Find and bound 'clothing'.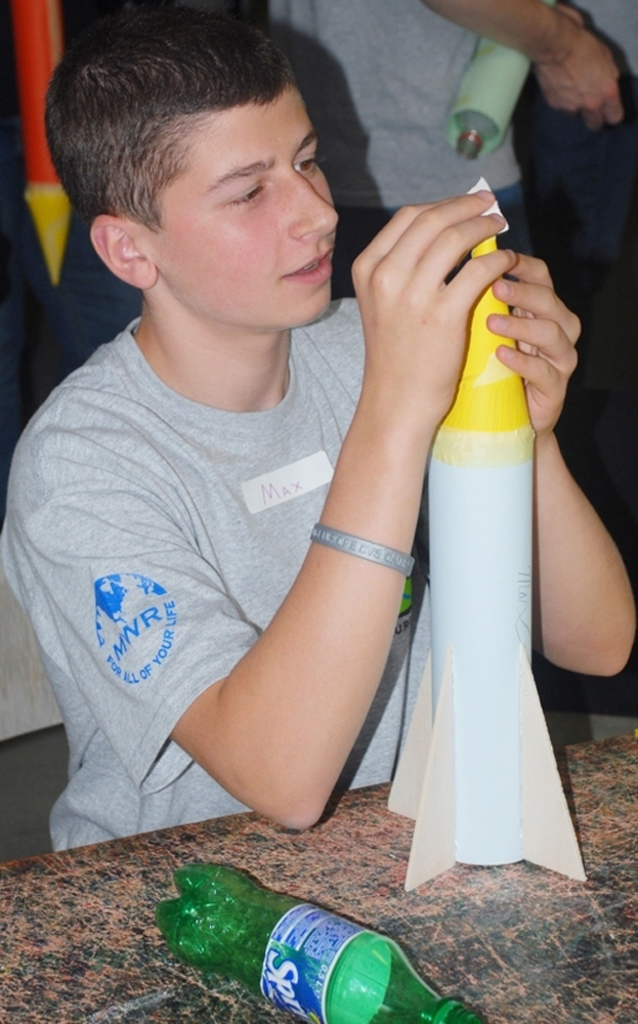
Bound: bbox=[46, 194, 526, 882].
